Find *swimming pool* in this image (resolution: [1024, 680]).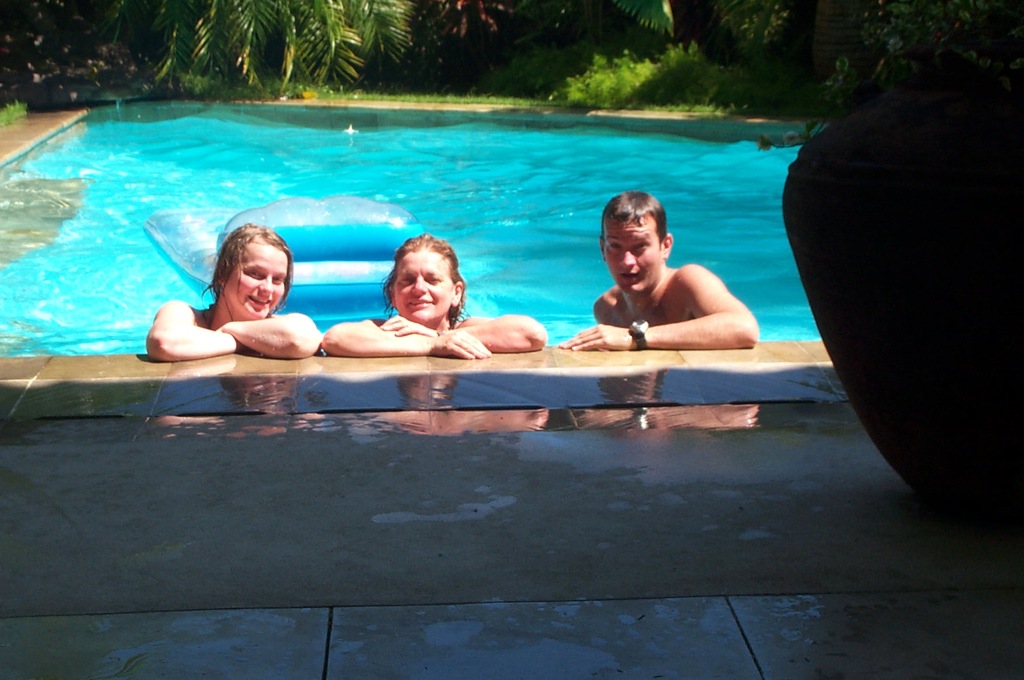
[24, 79, 921, 419].
